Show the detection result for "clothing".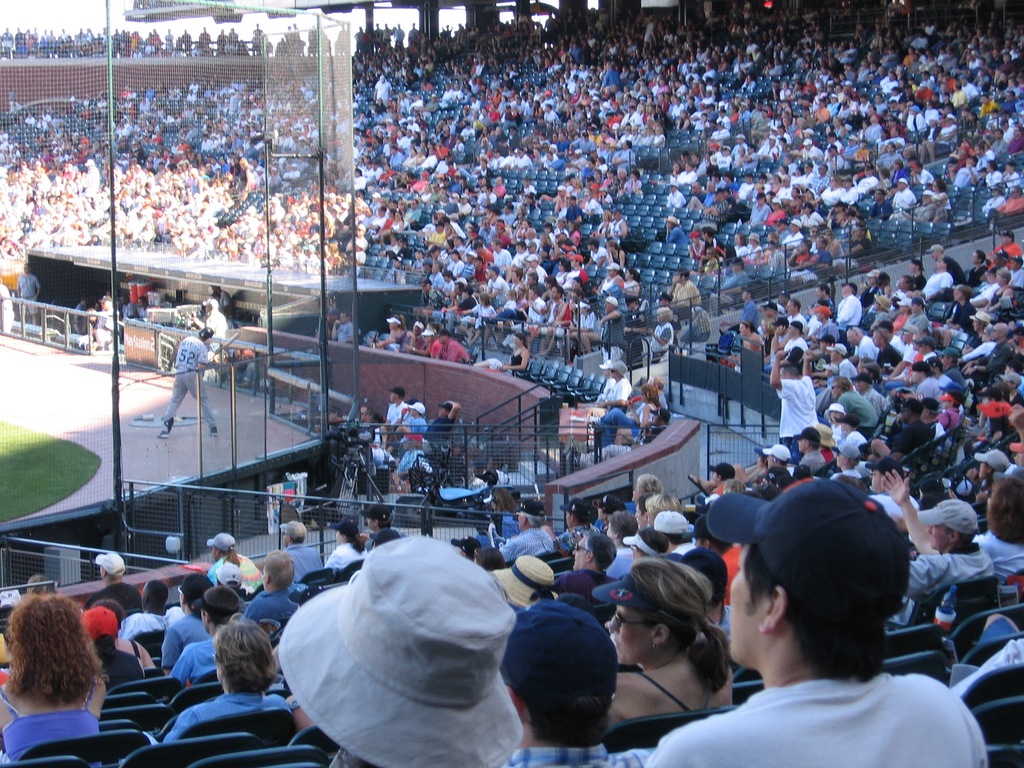
l=940, t=371, r=954, b=381.
